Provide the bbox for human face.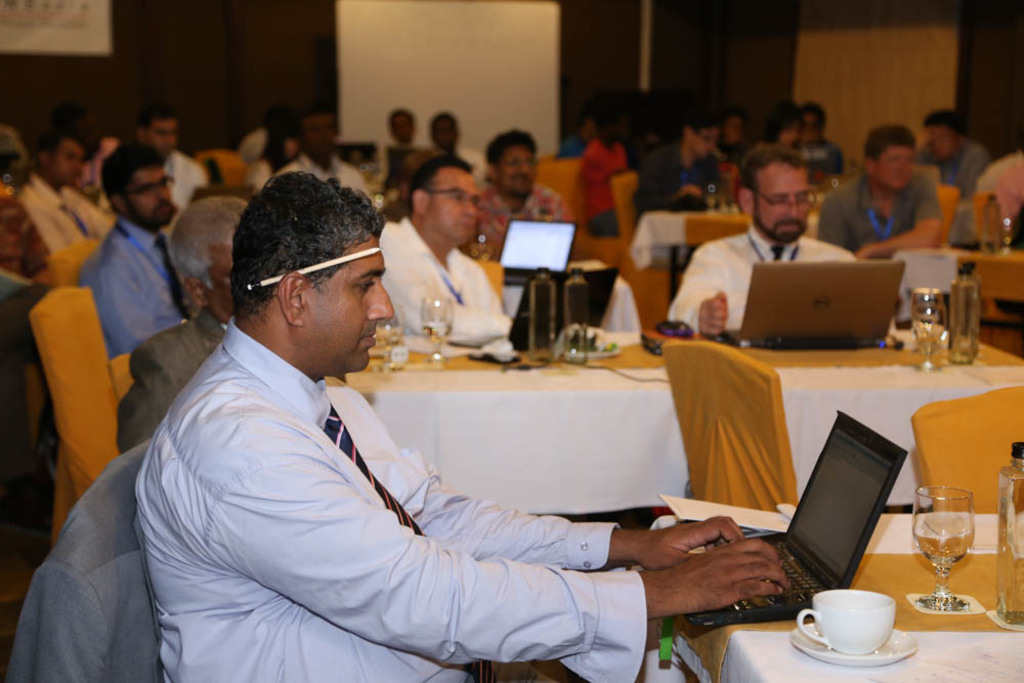
select_region(927, 123, 955, 161).
